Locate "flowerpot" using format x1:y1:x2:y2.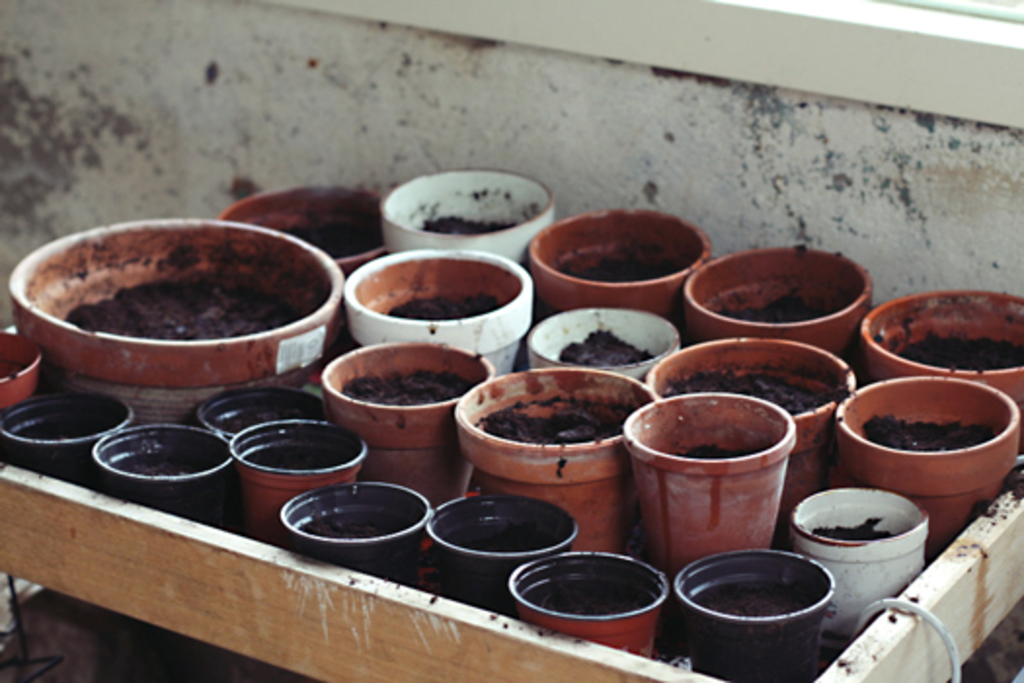
529:209:712:318.
